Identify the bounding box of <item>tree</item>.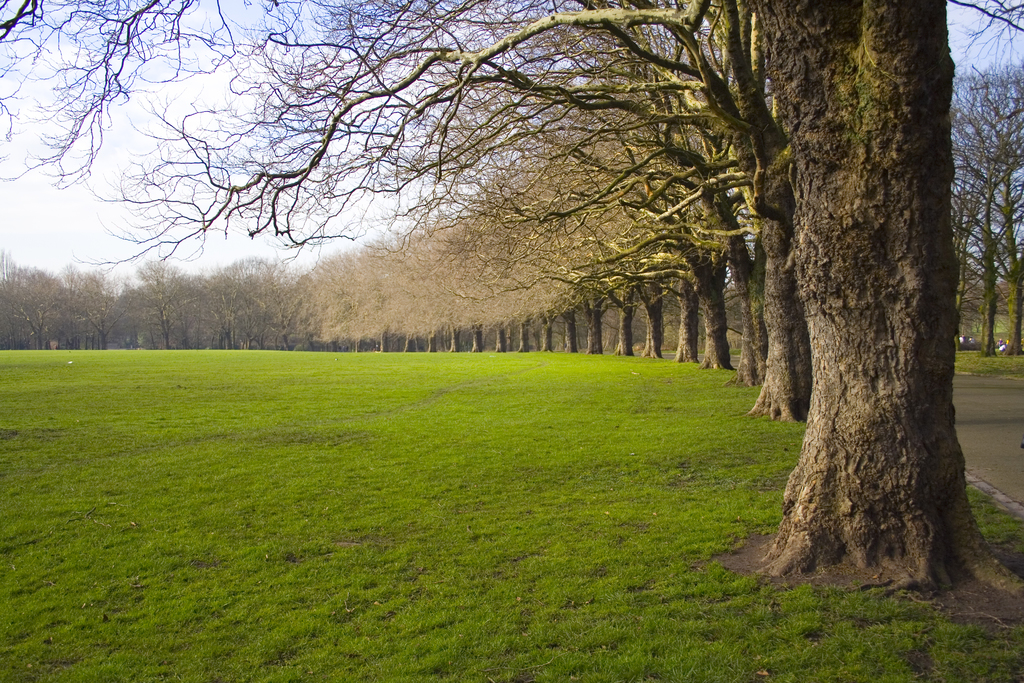
box=[204, 250, 298, 348].
